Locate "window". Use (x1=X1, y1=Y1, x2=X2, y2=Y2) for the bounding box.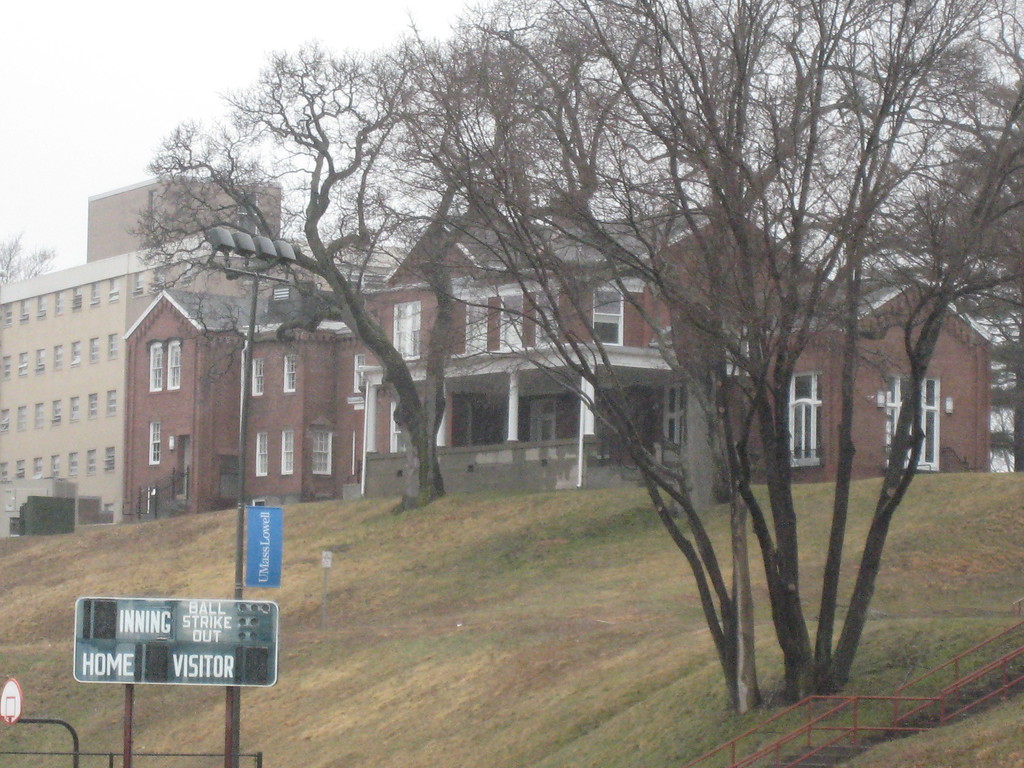
(x1=88, y1=339, x2=99, y2=363).
